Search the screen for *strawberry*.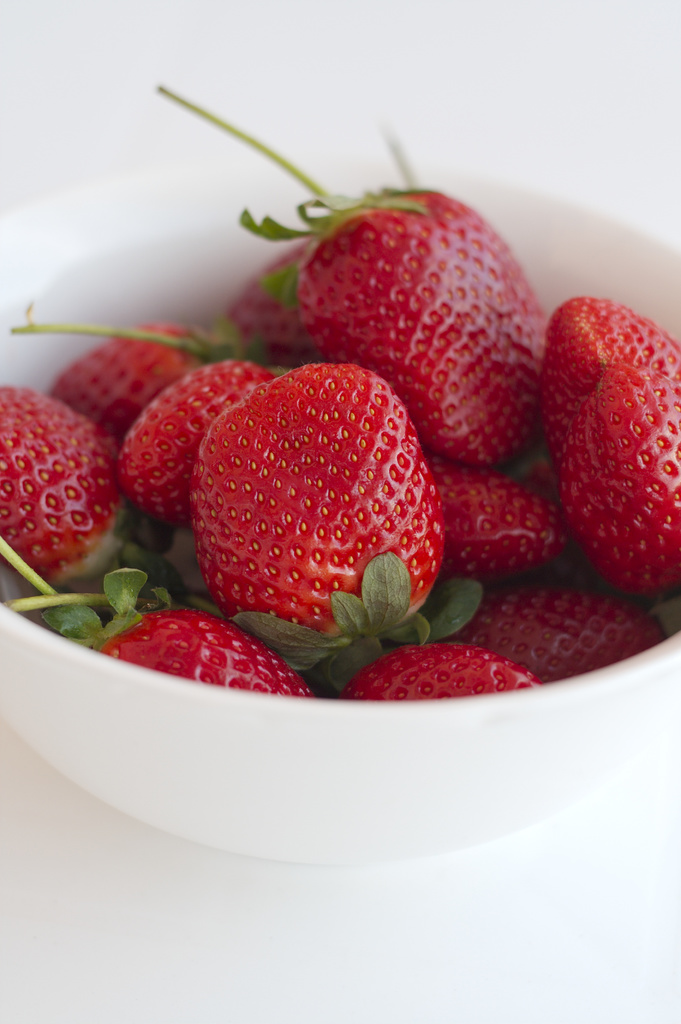
Found at left=110, top=356, right=294, bottom=521.
